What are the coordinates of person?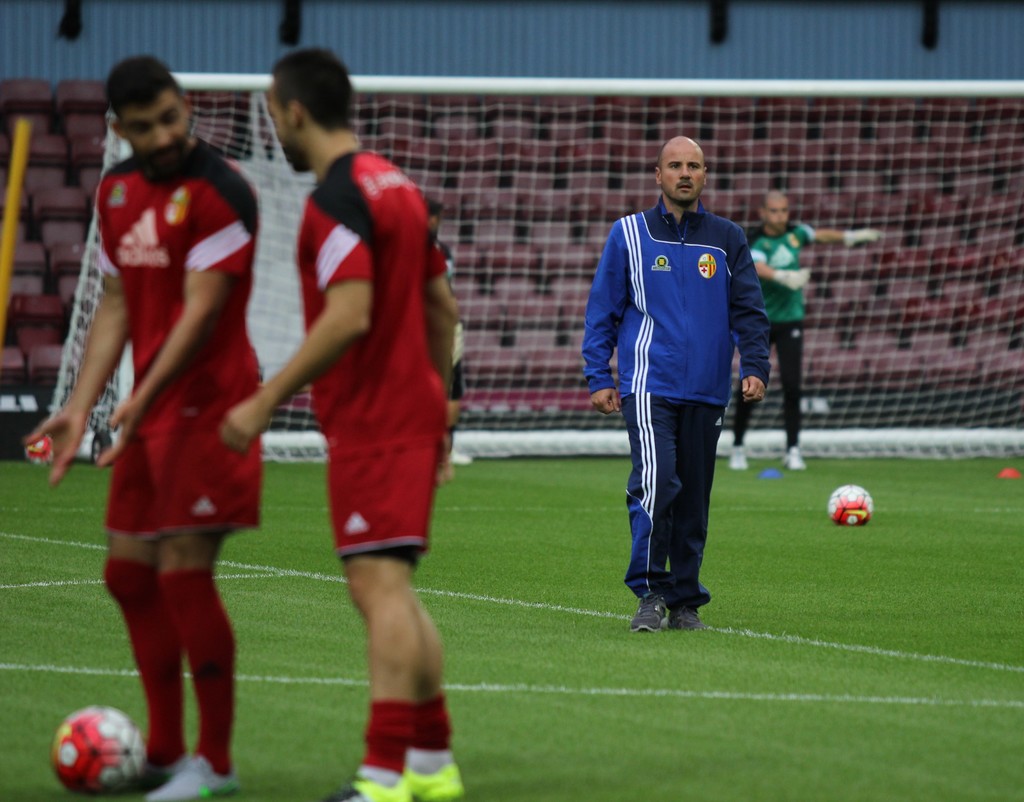
detection(219, 35, 465, 801).
